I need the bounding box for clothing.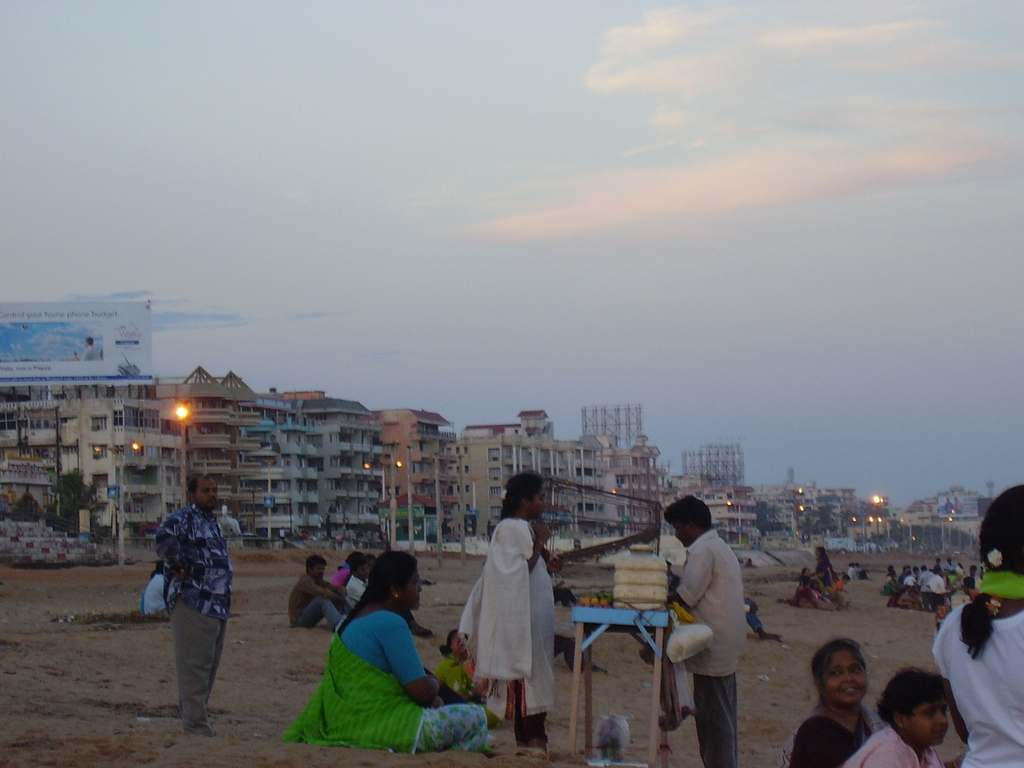
Here it is: (x1=152, y1=499, x2=235, y2=728).
